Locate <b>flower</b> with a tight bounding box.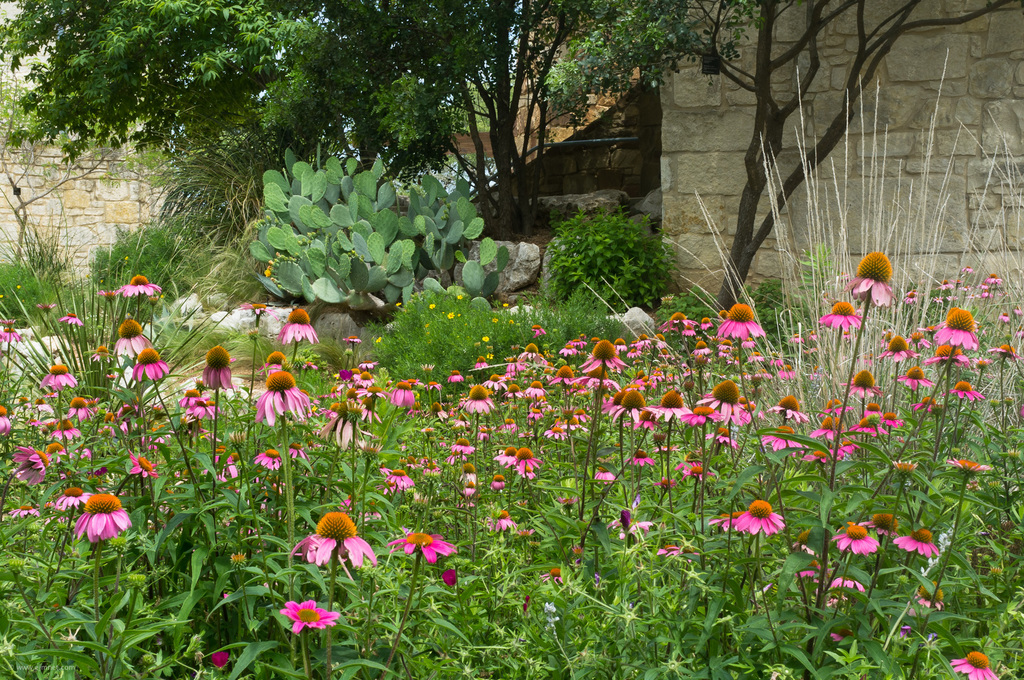
box(442, 568, 456, 590).
